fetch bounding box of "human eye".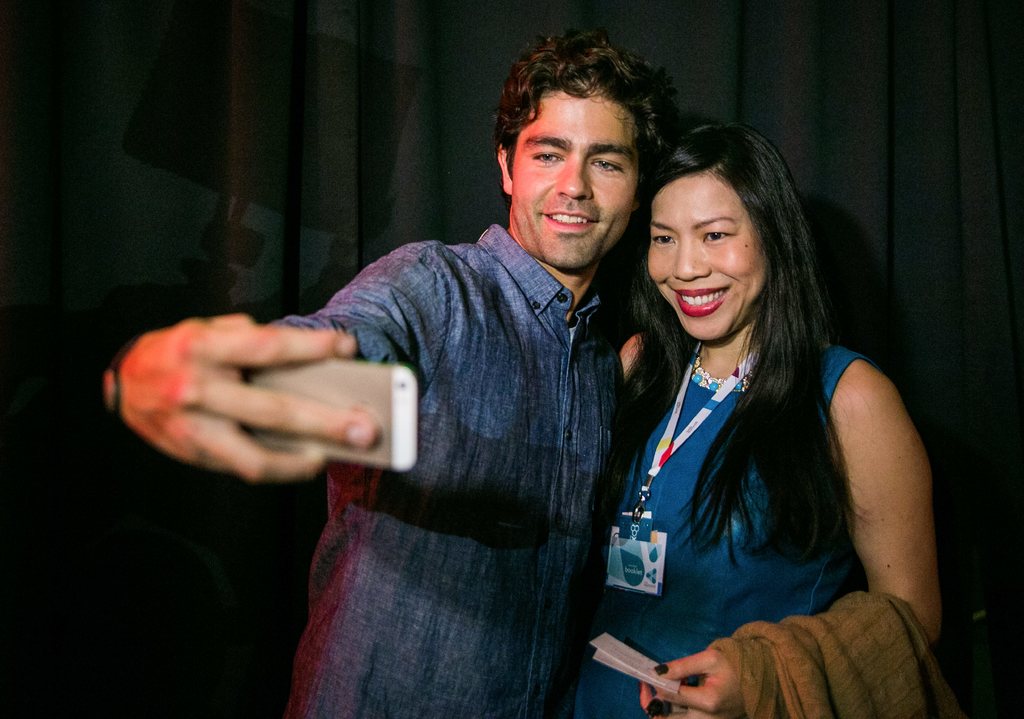
Bbox: [590,153,627,174].
